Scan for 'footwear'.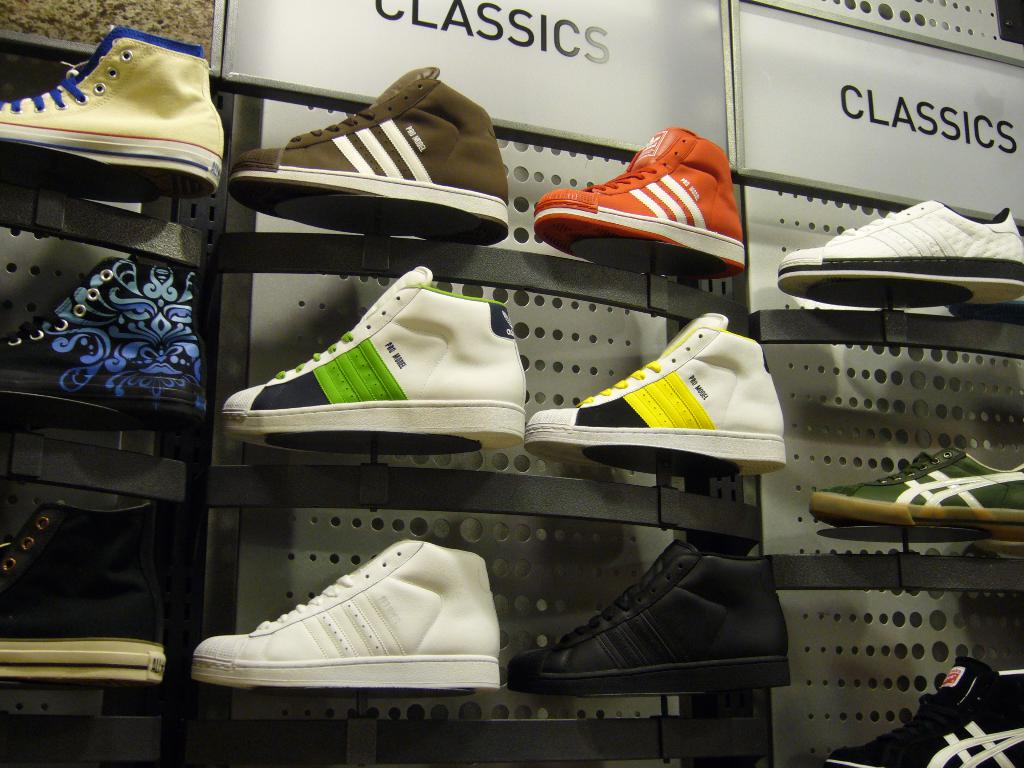
Scan result: [193,538,504,701].
